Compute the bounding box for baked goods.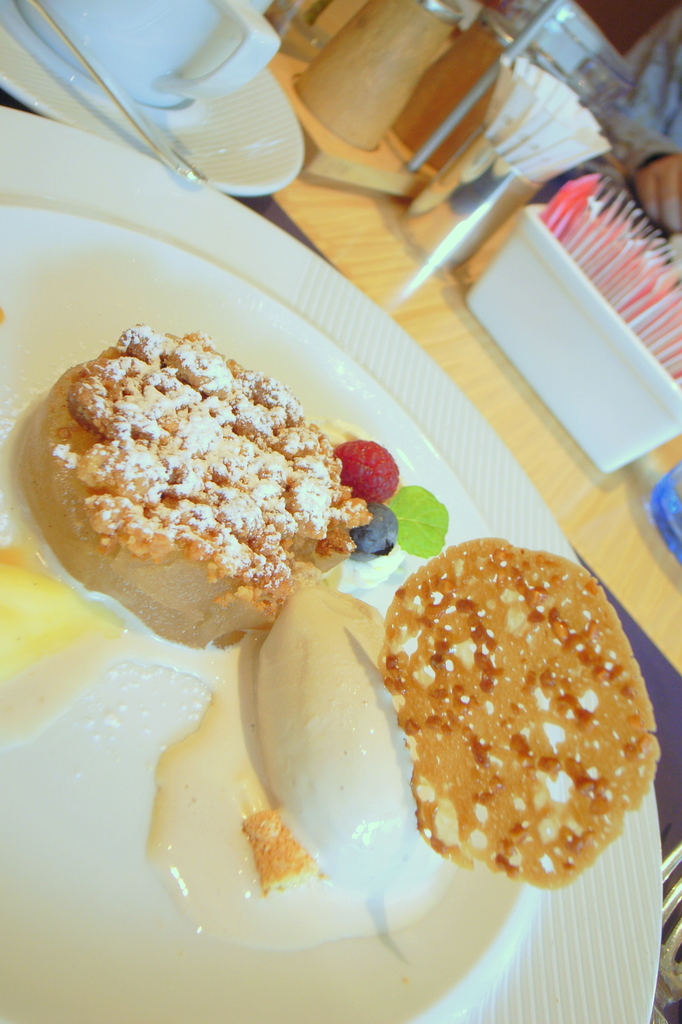
(x1=48, y1=323, x2=369, y2=624).
